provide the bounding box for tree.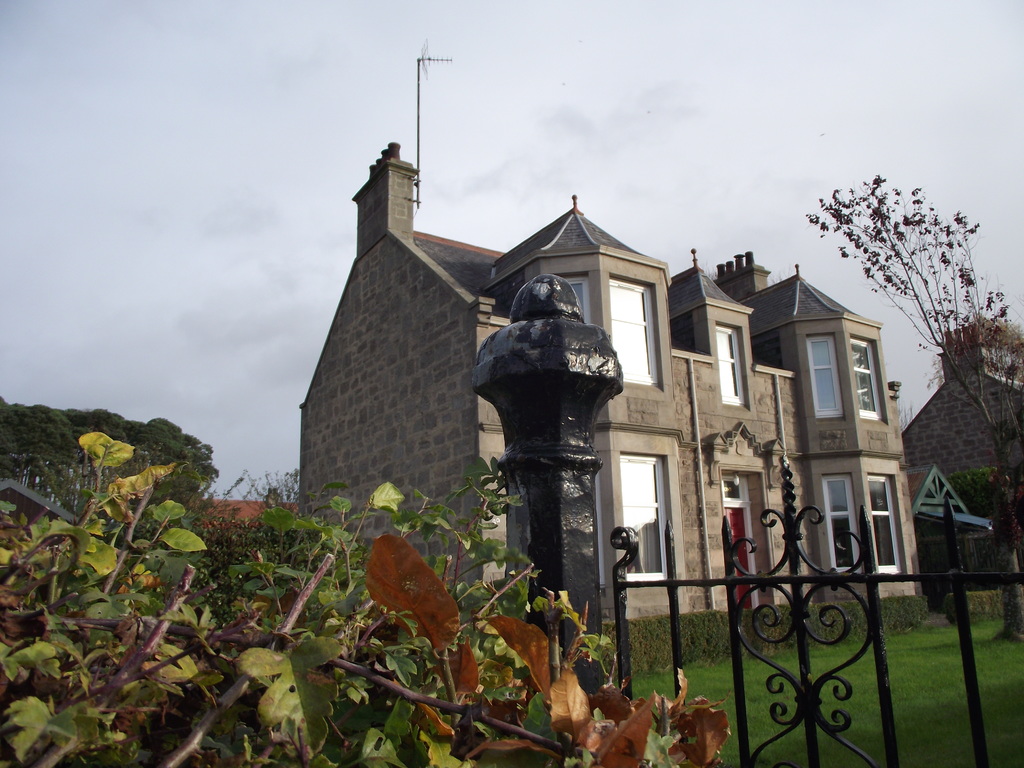
pyautogui.locateOnScreen(811, 154, 1002, 477).
